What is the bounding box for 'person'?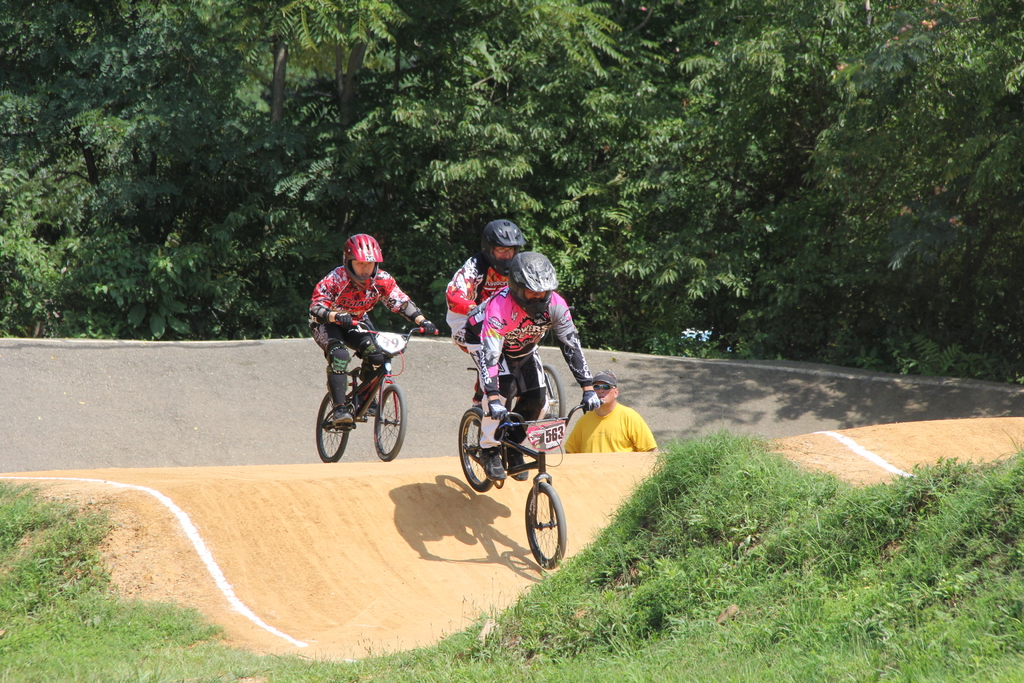
Rect(315, 239, 412, 463).
